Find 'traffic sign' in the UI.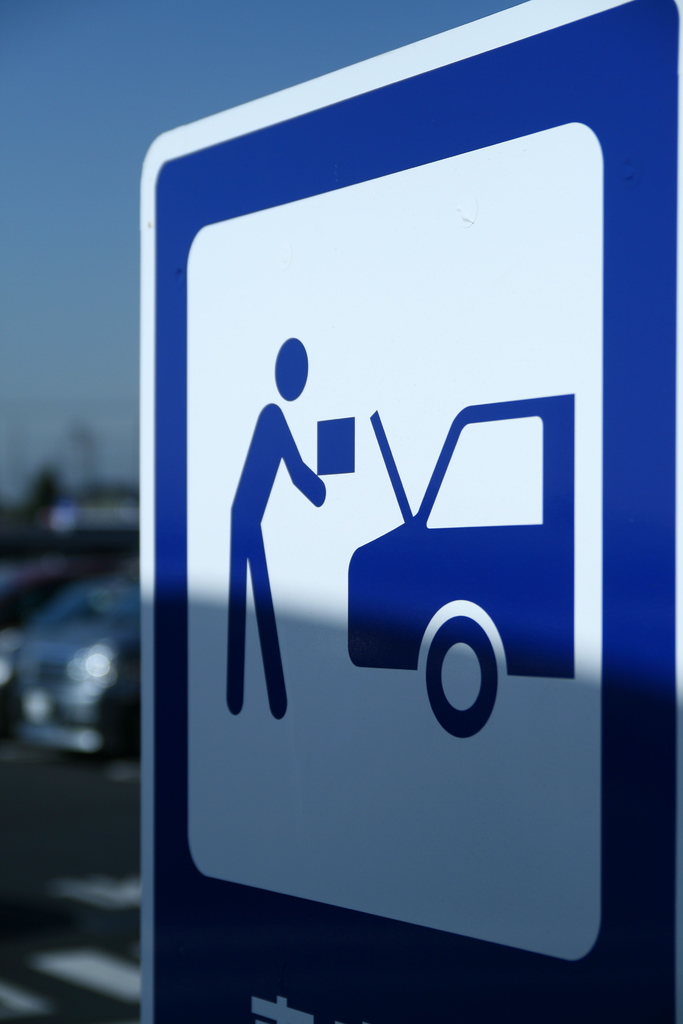
UI element at bbox=(144, 0, 682, 1023).
